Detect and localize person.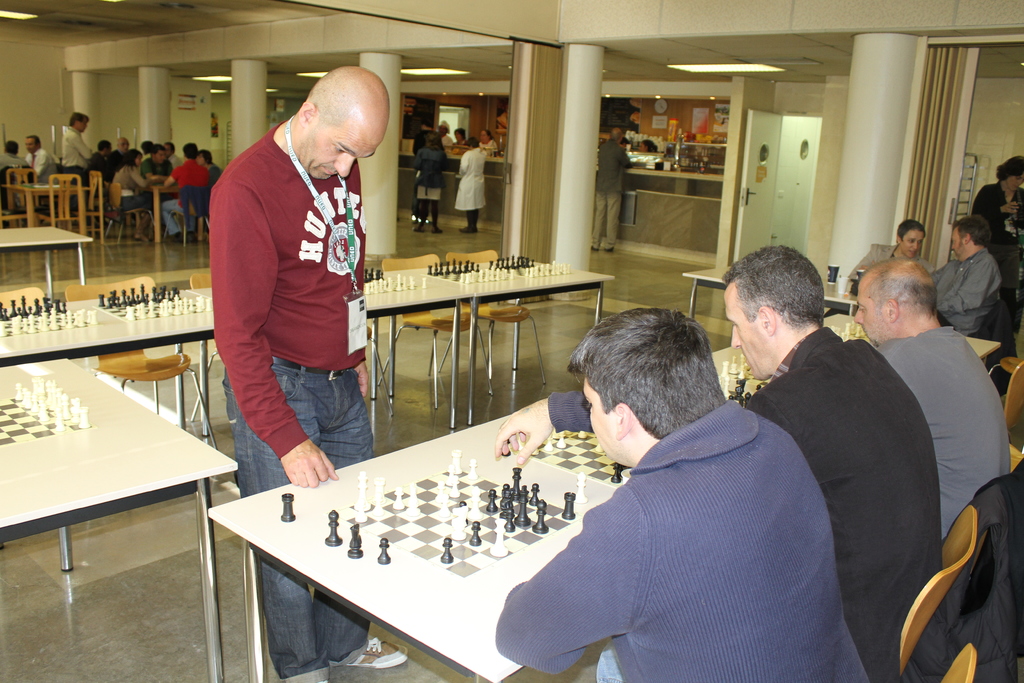
Localized at (26,136,57,192).
